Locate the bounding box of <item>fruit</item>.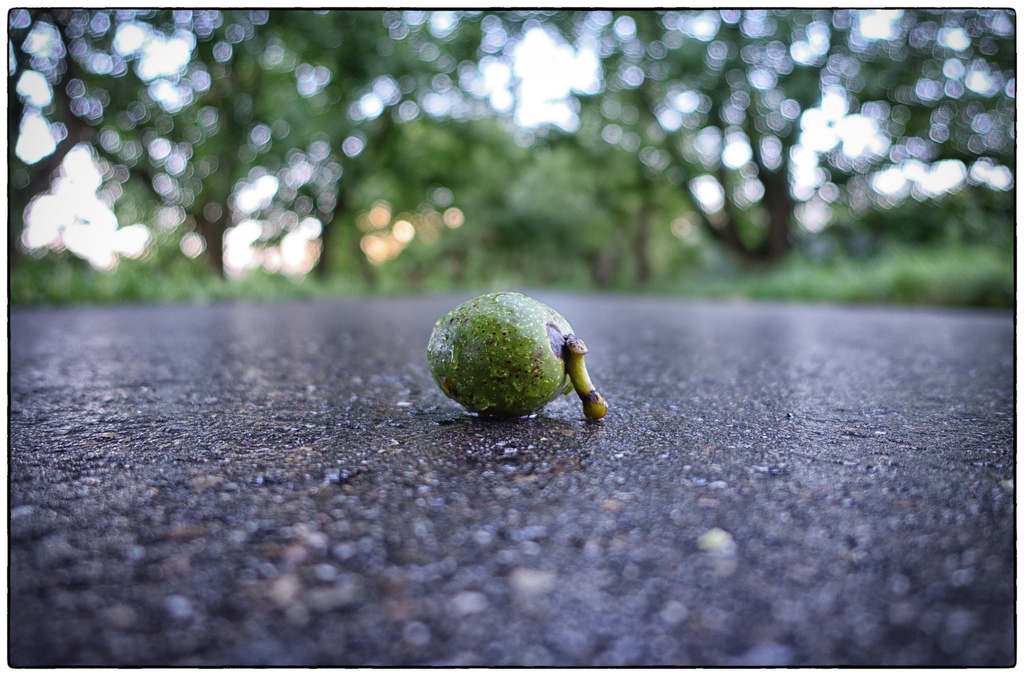
Bounding box: (left=420, top=295, right=584, bottom=432).
